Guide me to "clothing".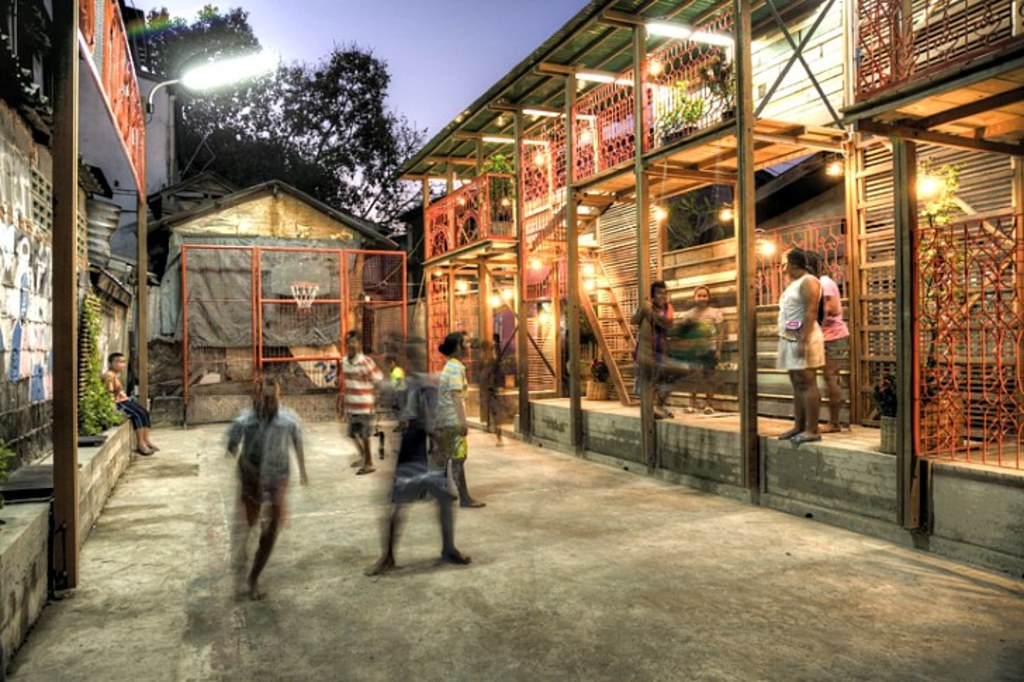
Guidance: (x1=332, y1=354, x2=388, y2=439).
